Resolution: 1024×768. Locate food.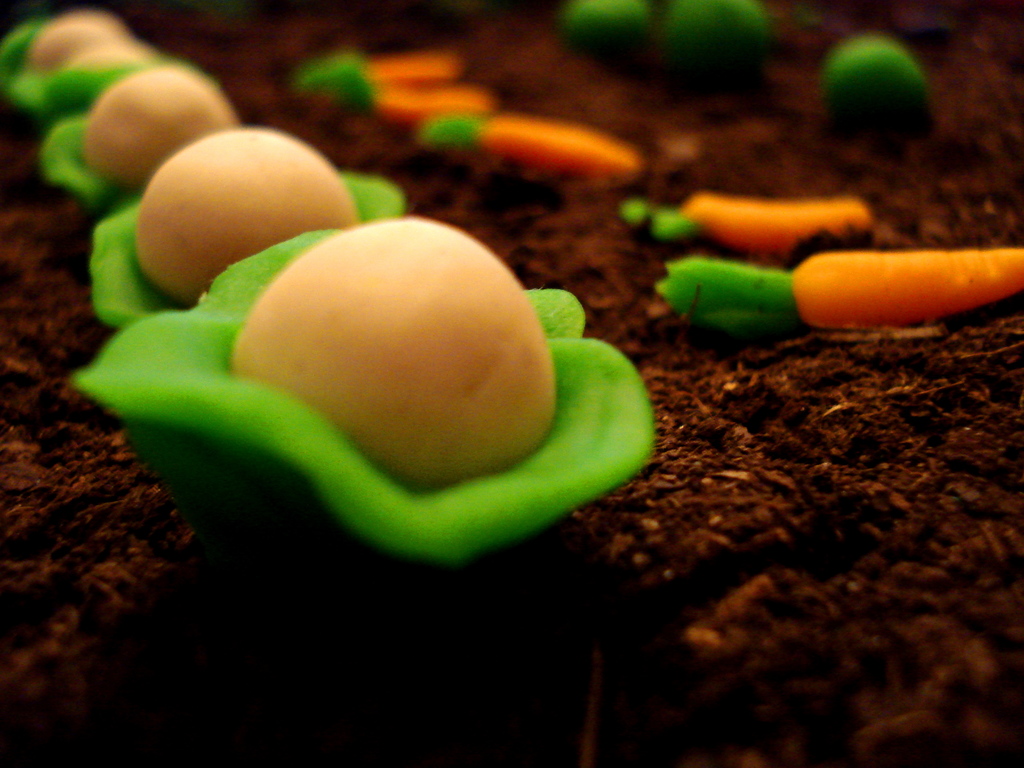
<box>196,211,638,545</box>.
